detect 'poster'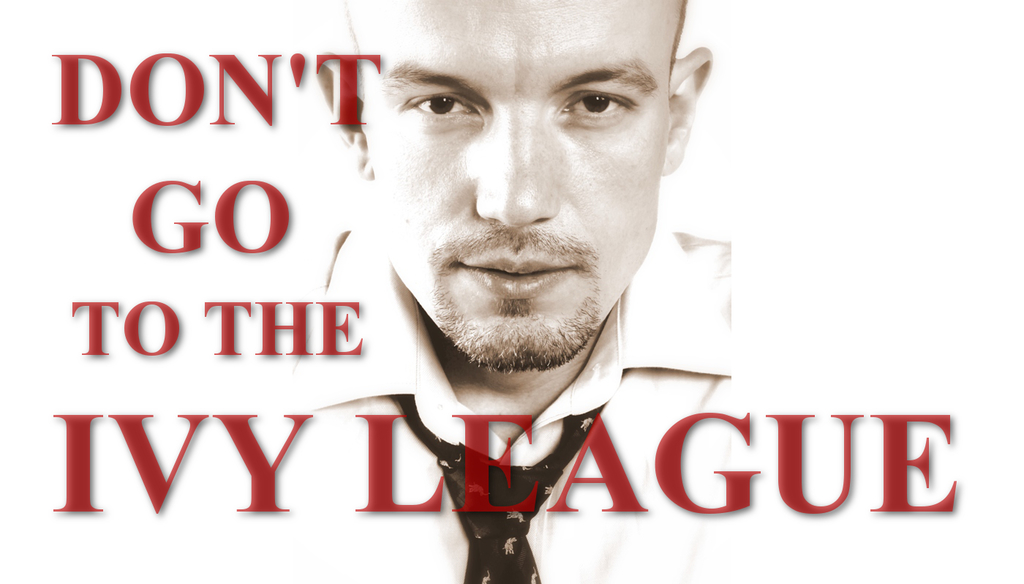
x1=0 y1=0 x2=1023 y2=583
